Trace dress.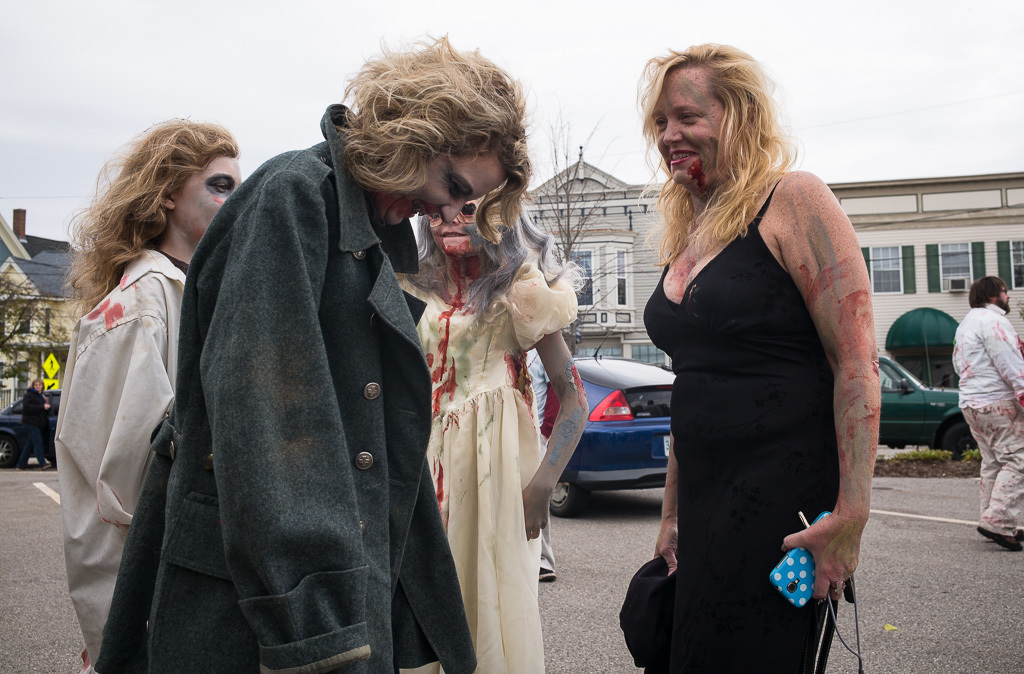
Traced to 410, 227, 567, 673.
